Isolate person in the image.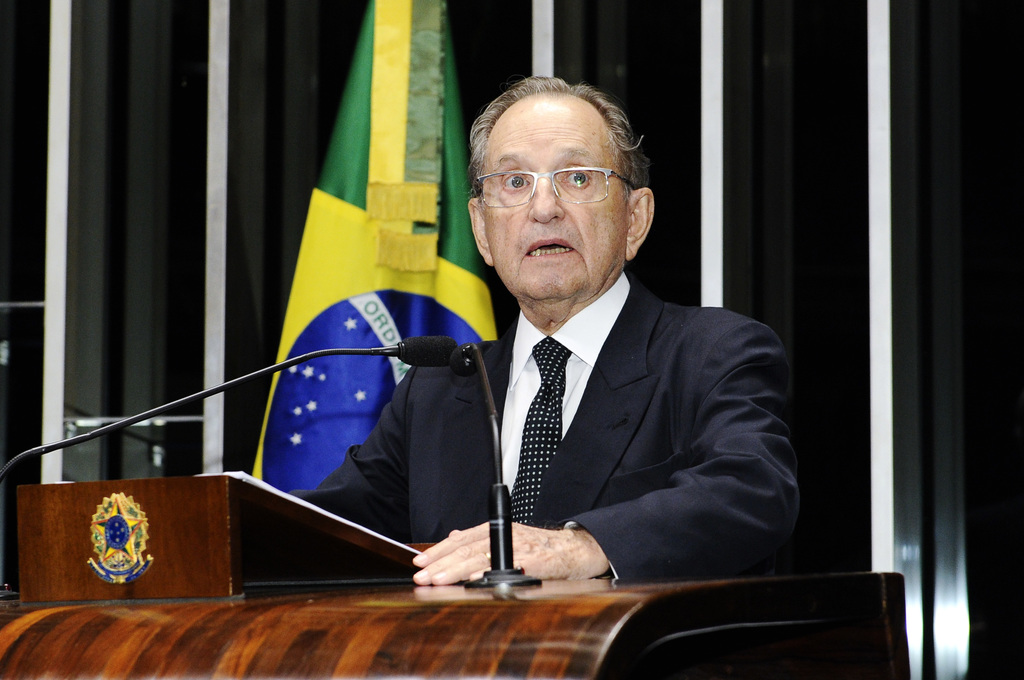
Isolated region: 307, 75, 798, 590.
